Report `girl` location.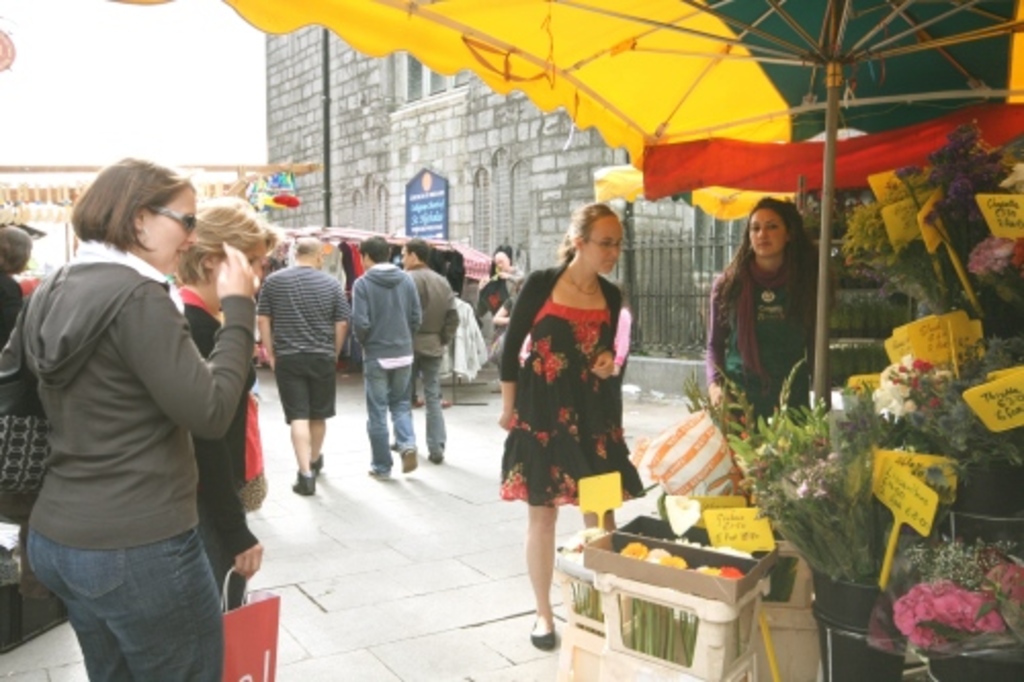
Report: [x1=172, y1=190, x2=270, y2=604].
